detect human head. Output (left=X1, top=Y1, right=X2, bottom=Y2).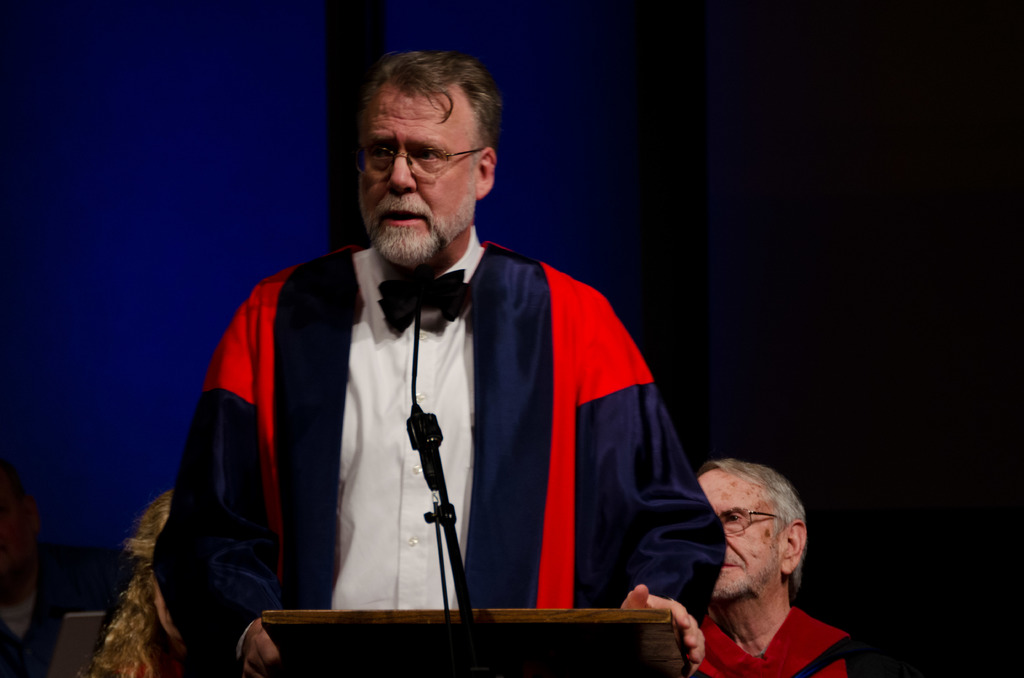
(left=130, top=488, right=179, bottom=641).
